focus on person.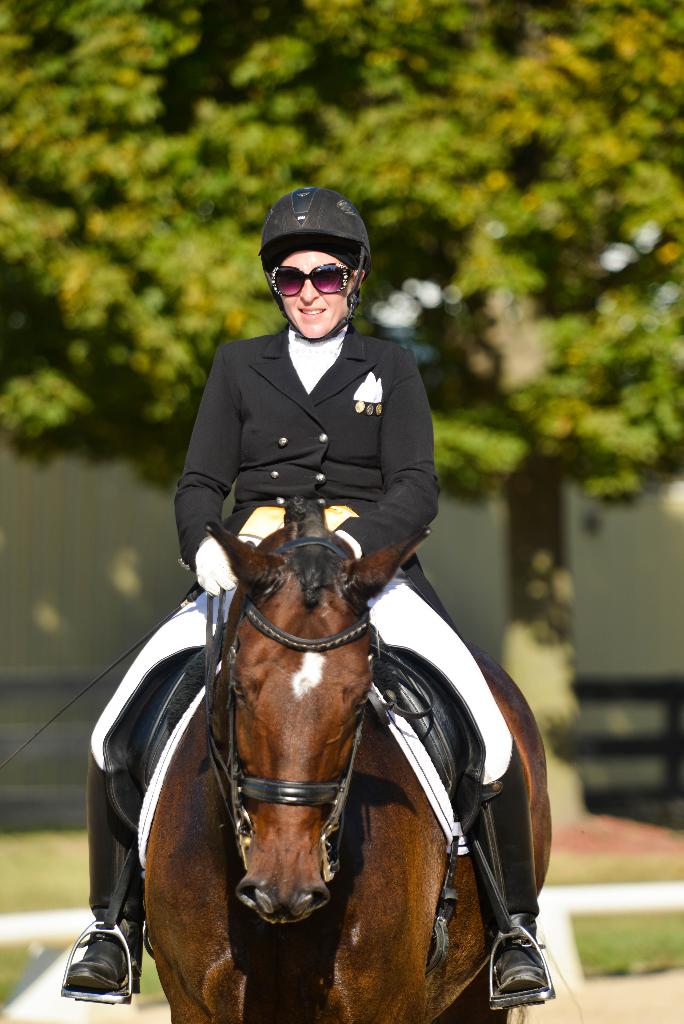
Focused at bbox(184, 213, 576, 966).
